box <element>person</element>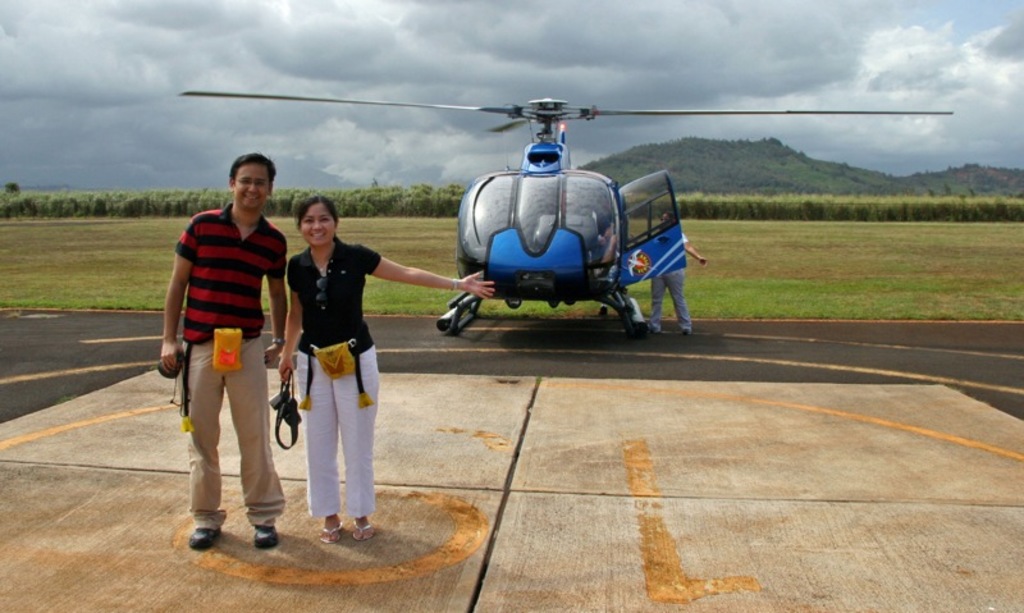
{"left": 275, "top": 195, "right": 500, "bottom": 550}
